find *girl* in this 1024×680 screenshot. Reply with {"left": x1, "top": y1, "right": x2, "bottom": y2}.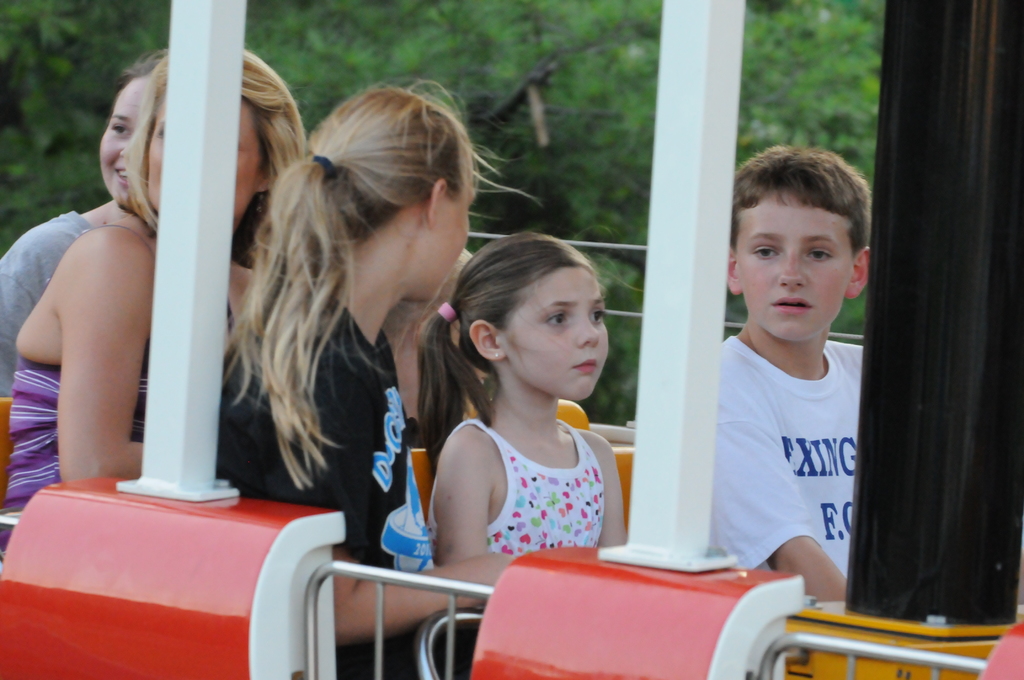
{"left": 0, "top": 48, "right": 170, "bottom": 396}.
